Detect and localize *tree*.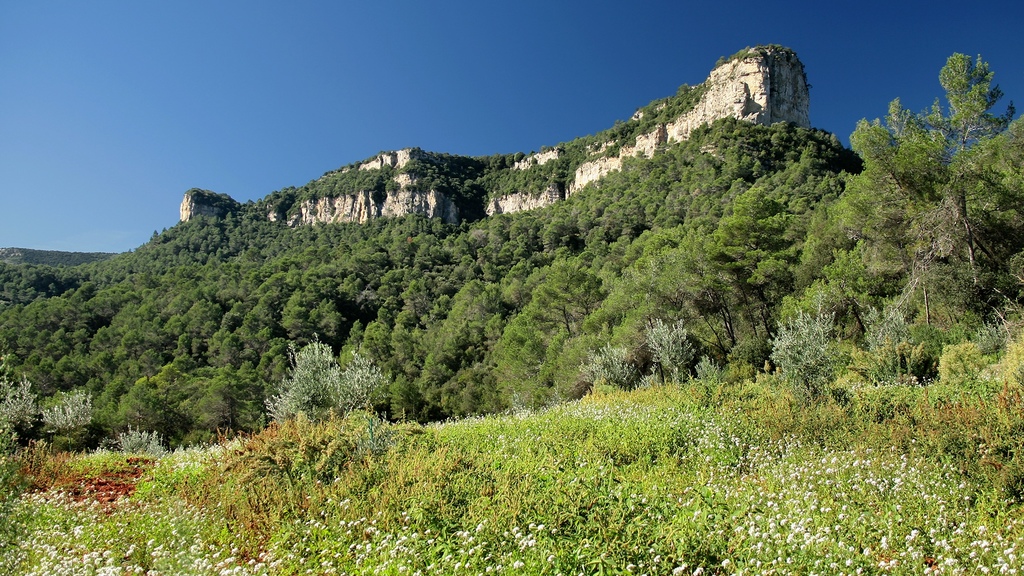
Localized at bbox=[255, 330, 383, 426].
